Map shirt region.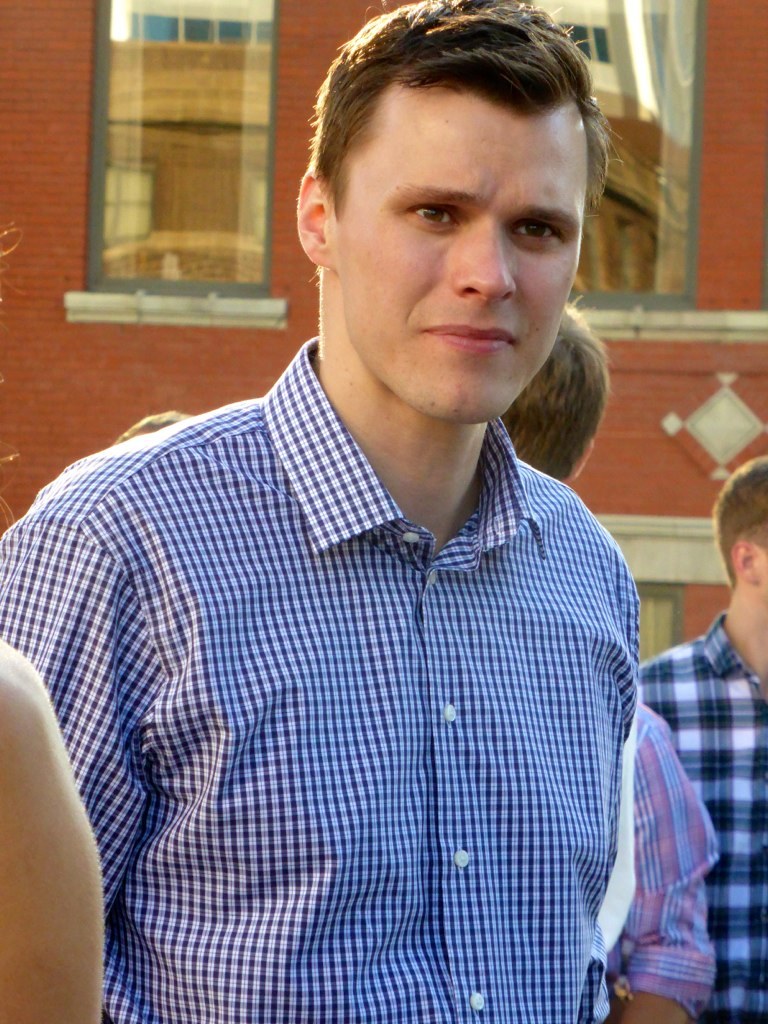
Mapped to 0,329,641,1023.
